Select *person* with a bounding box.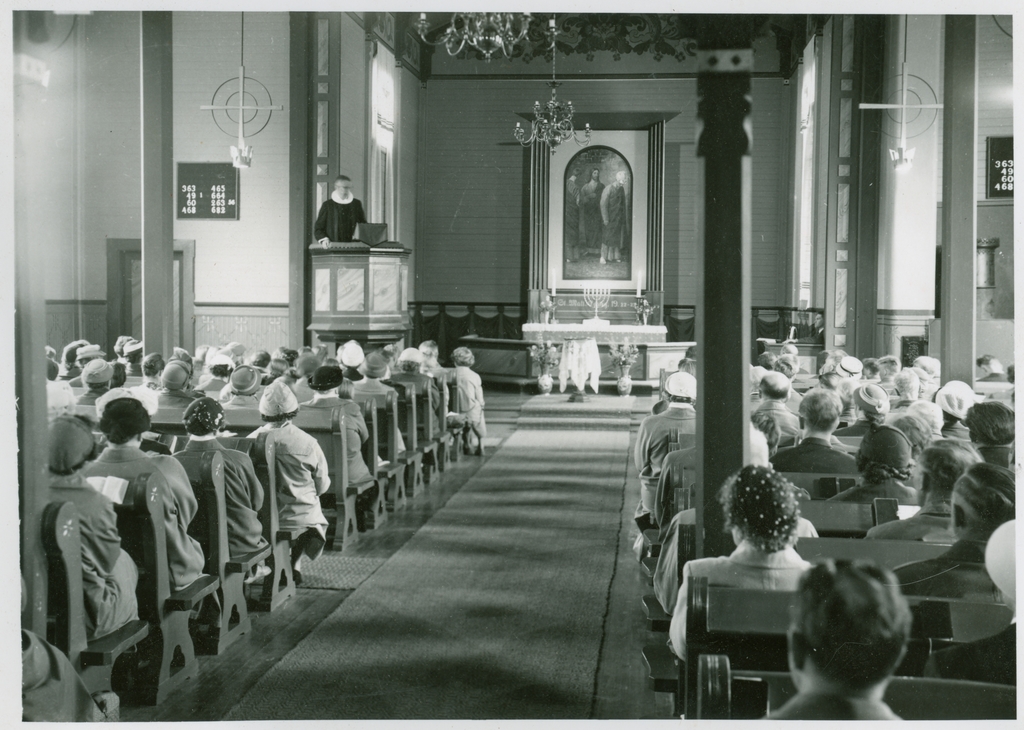
{"left": 157, "top": 364, "right": 195, "bottom": 406}.
